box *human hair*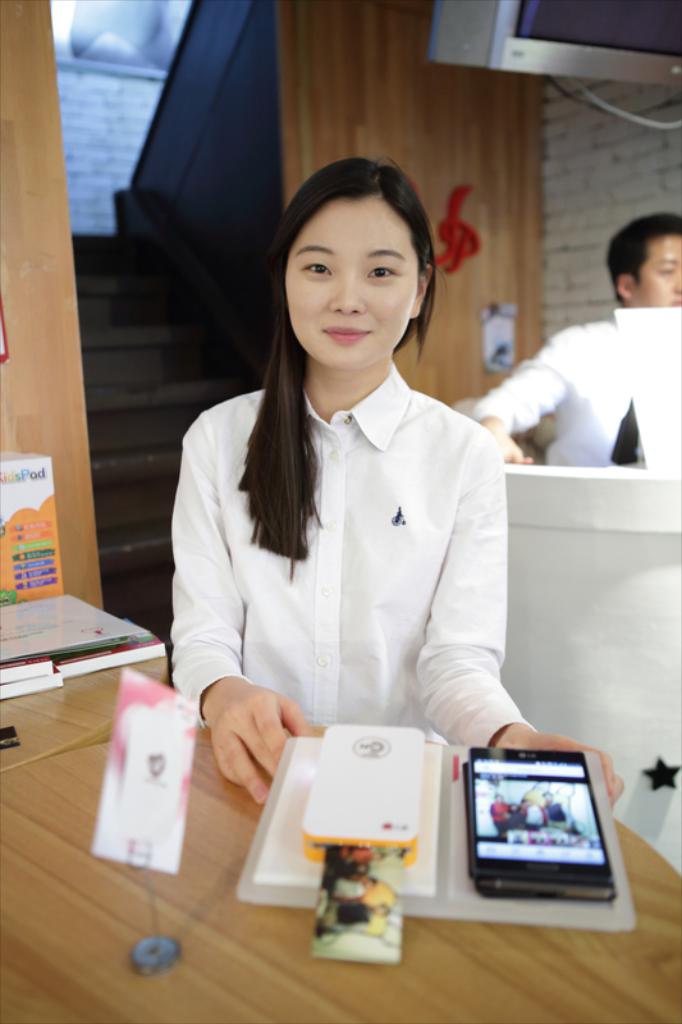
box=[235, 159, 443, 568]
